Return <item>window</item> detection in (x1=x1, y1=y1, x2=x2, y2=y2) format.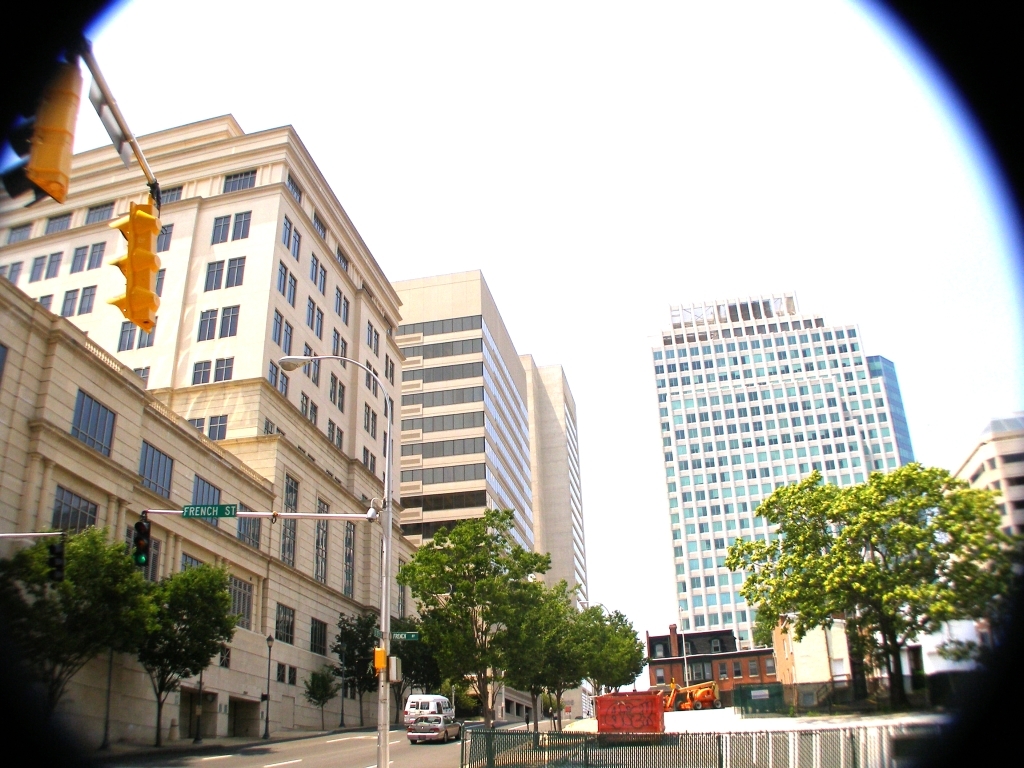
(x1=23, y1=249, x2=64, y2=281).
